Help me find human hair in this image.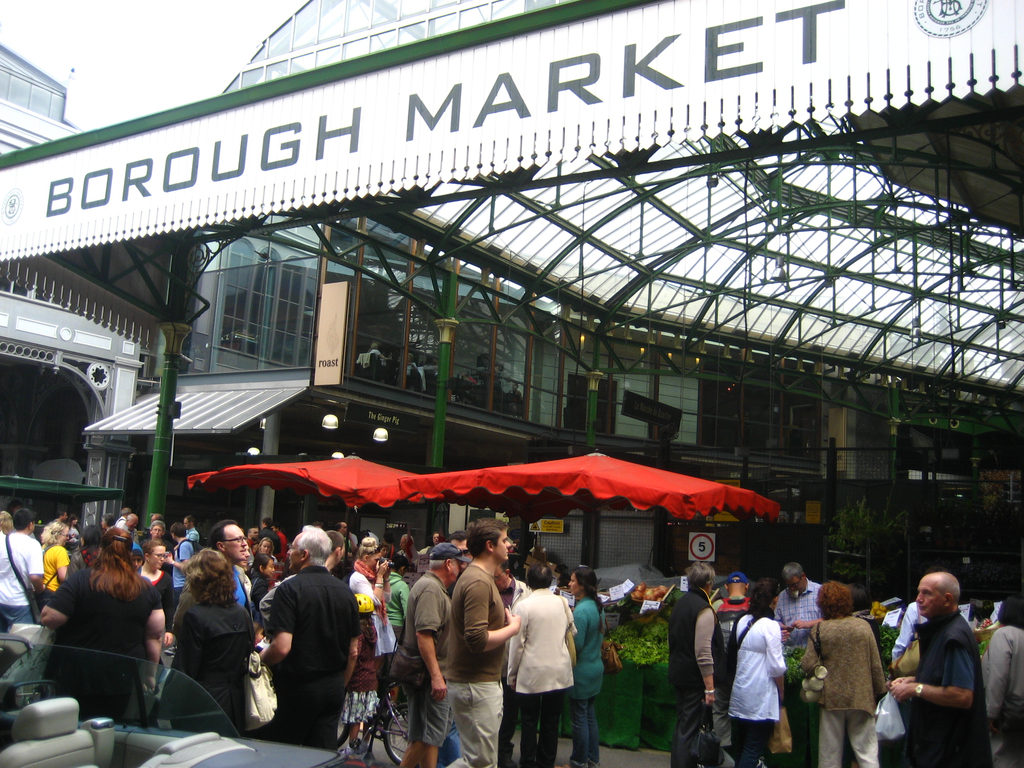
Found it: <region>747, 577, 784, 623</region>.
